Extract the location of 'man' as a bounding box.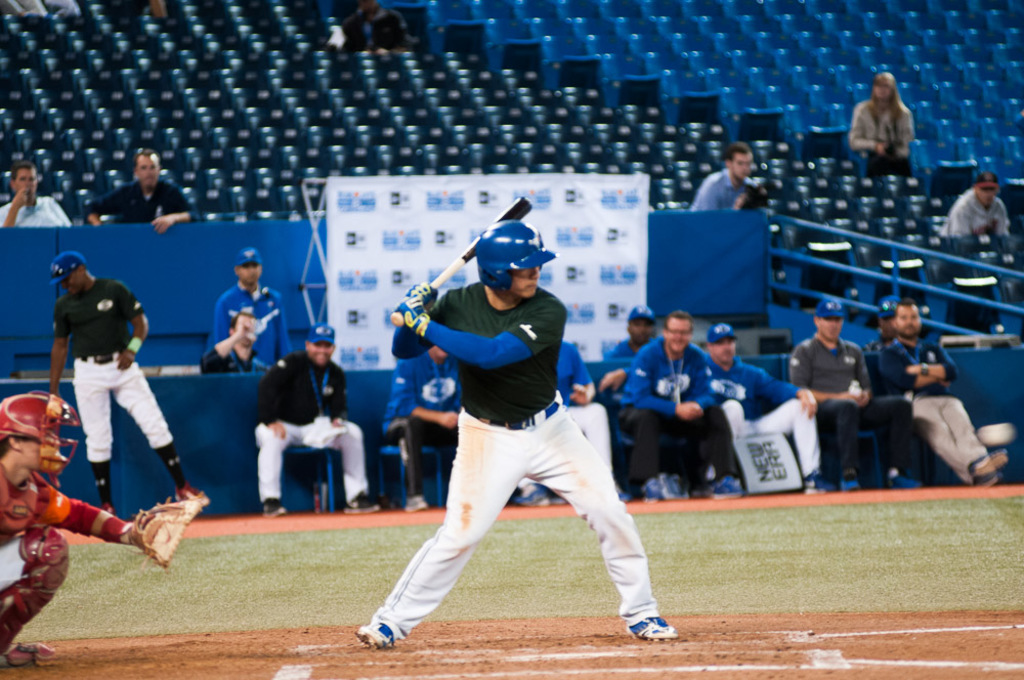
<region>620, 309, 727, 504</region>.
